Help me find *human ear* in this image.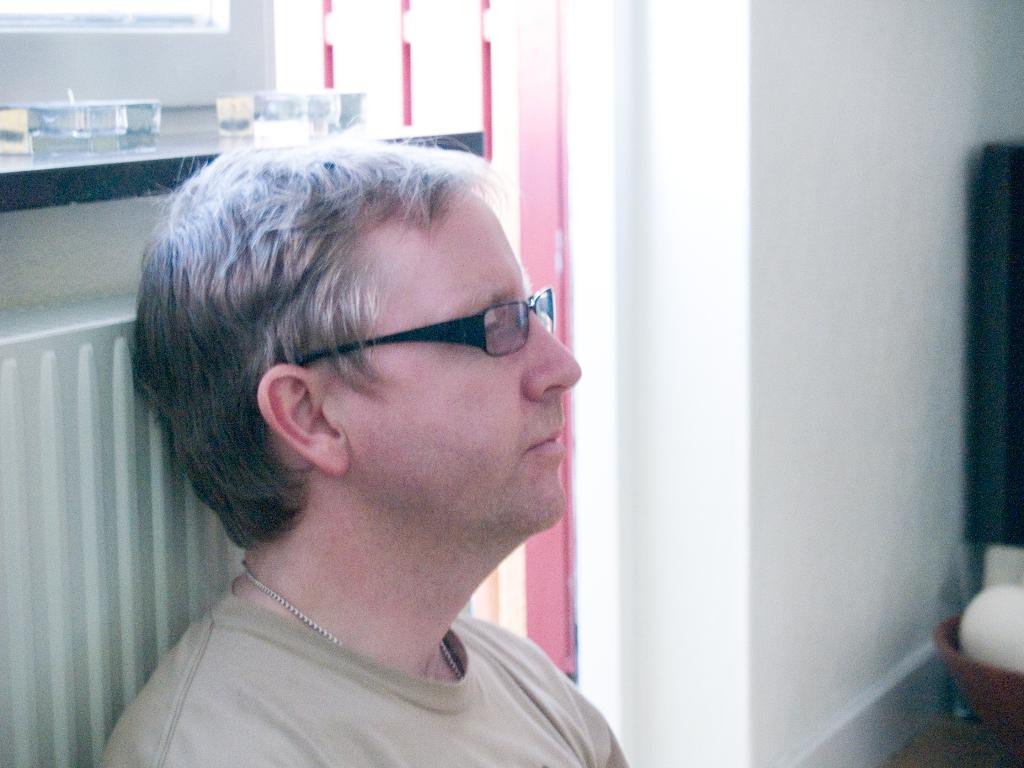
Found it: (258, 364, 355, 479).
